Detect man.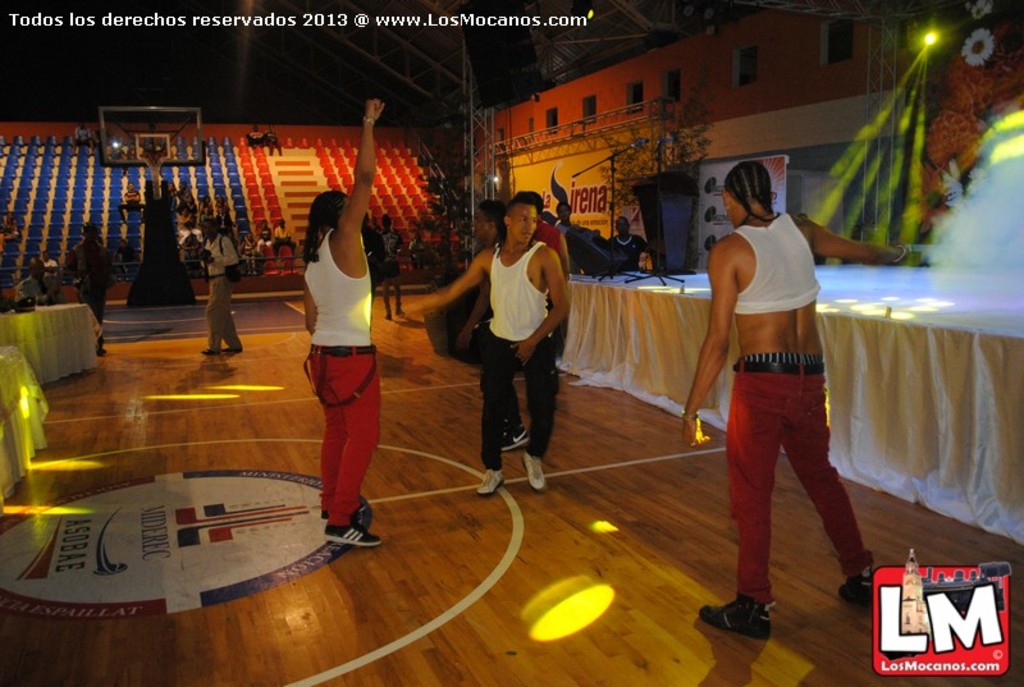
Detected at BBox(273, 219, 298, 264).
